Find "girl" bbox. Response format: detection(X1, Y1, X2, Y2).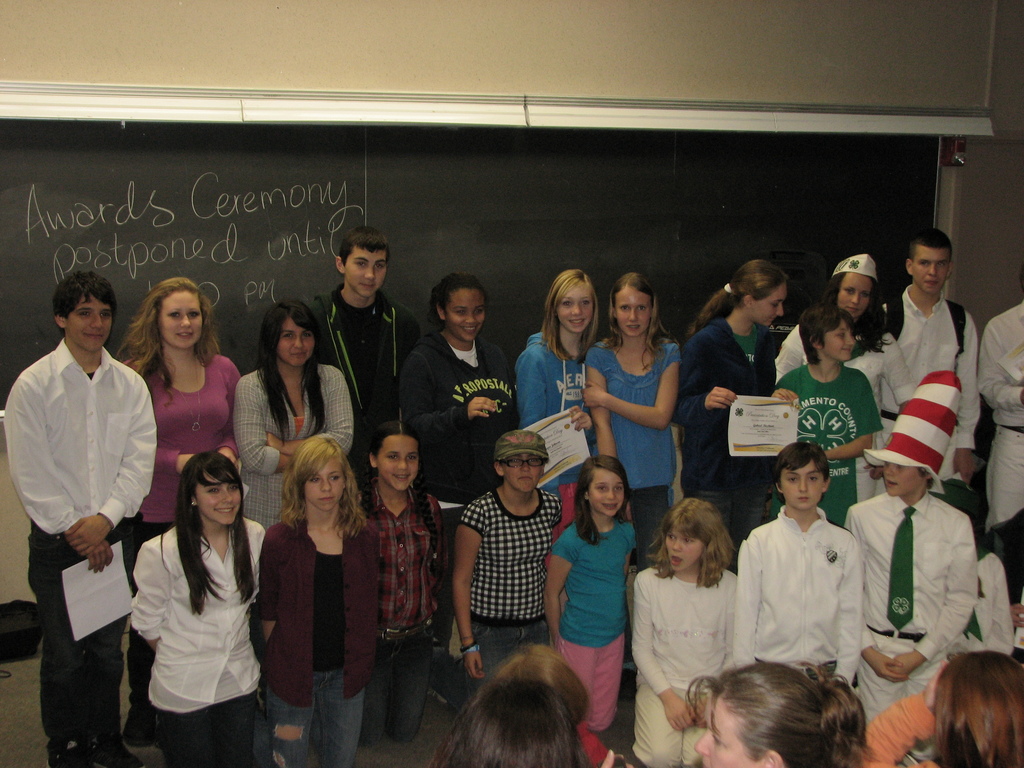
detection(868, 644, 1023, 767).
